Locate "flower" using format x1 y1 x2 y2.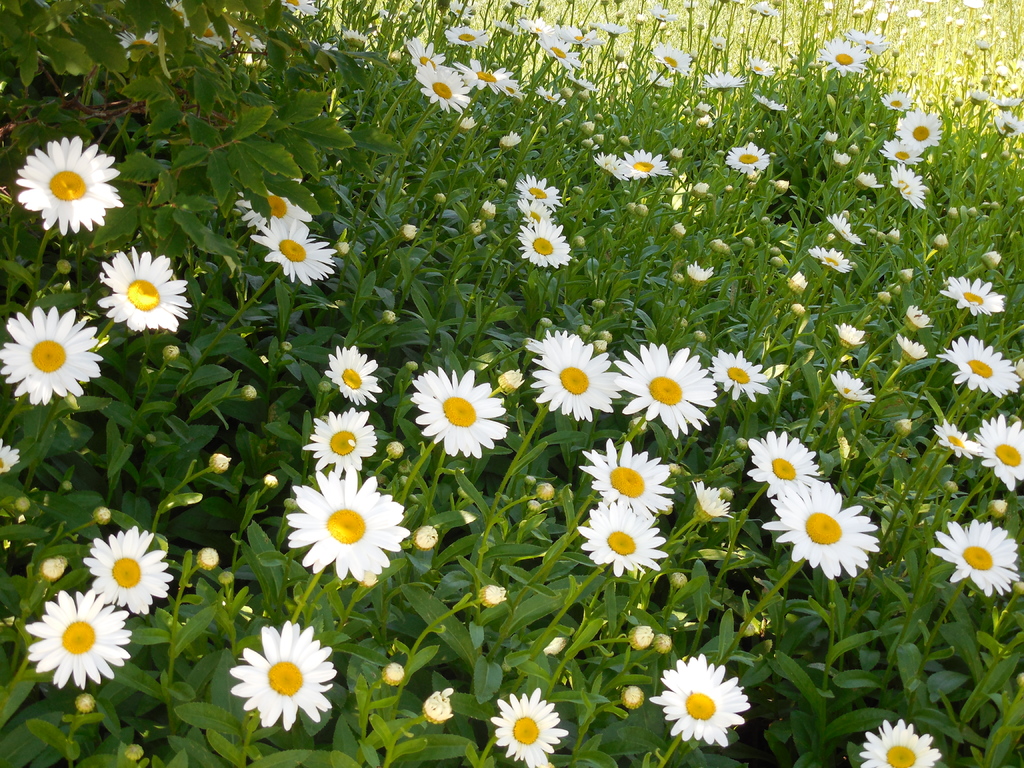
655 45 690 78.
